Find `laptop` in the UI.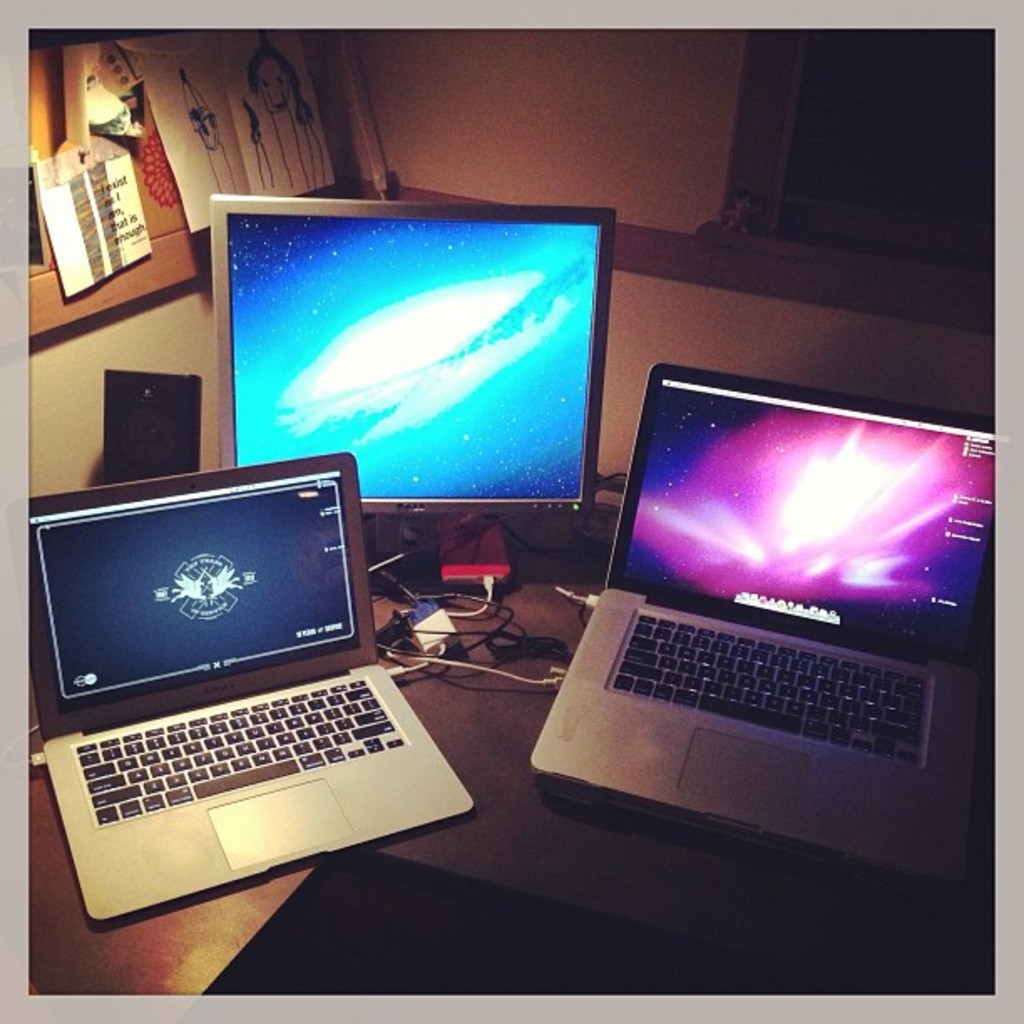
UI element at rect(25, 443, 472, 925).
